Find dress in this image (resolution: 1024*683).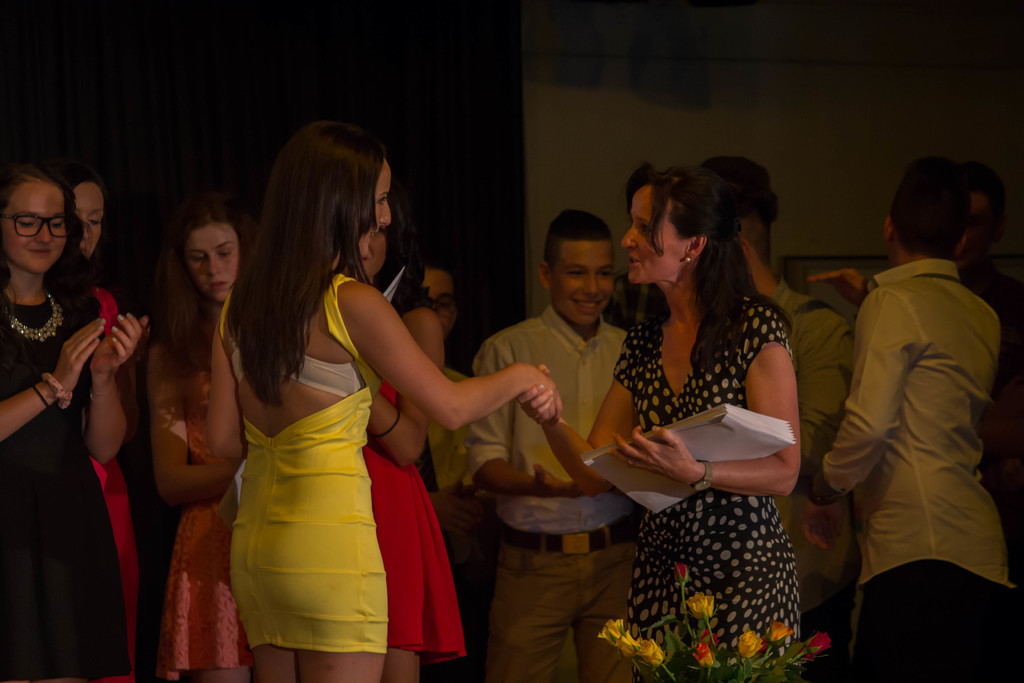
box=[159, 367, 252, 682].
